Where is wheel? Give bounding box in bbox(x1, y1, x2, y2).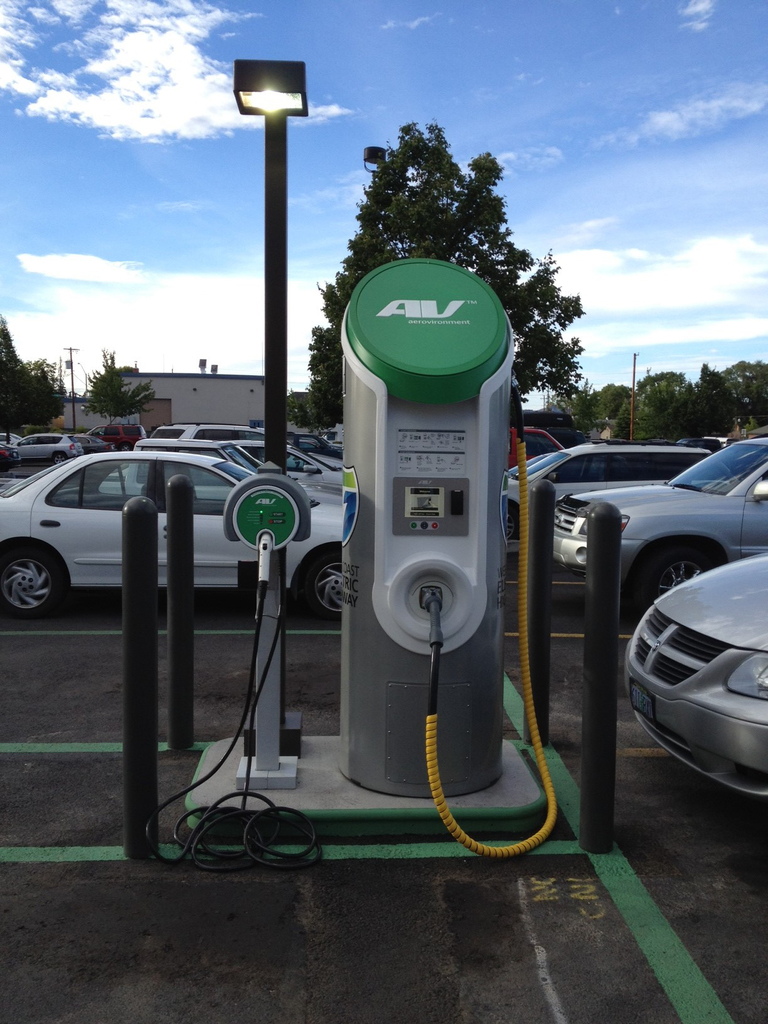
bbox(292, 552, 335, 619).
